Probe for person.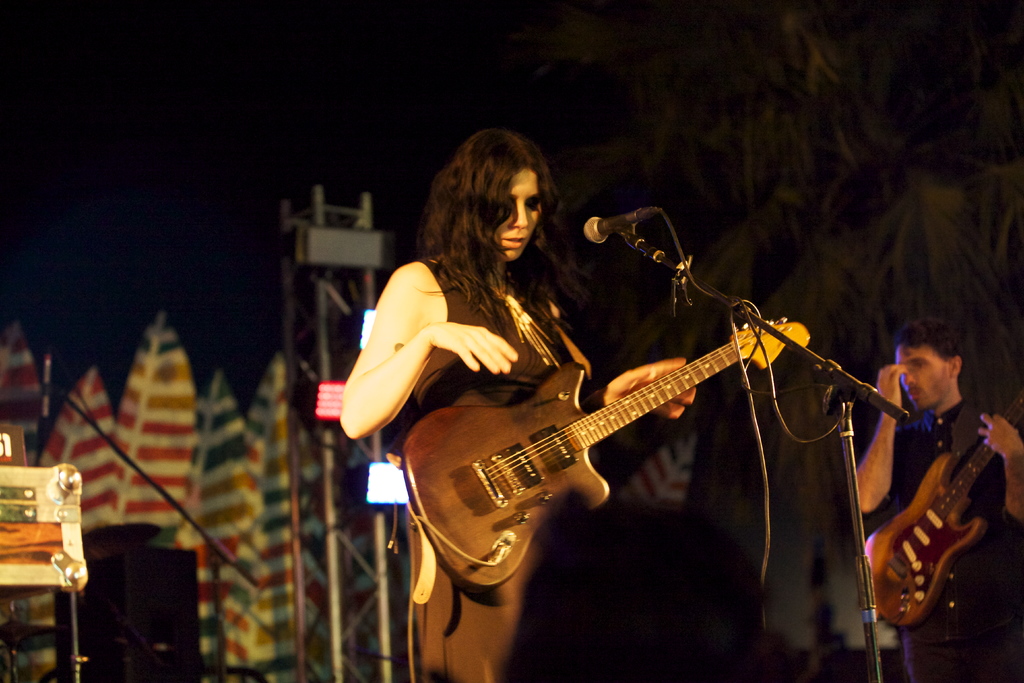
Probe result: BBox(854, 315, 1023, 682).
